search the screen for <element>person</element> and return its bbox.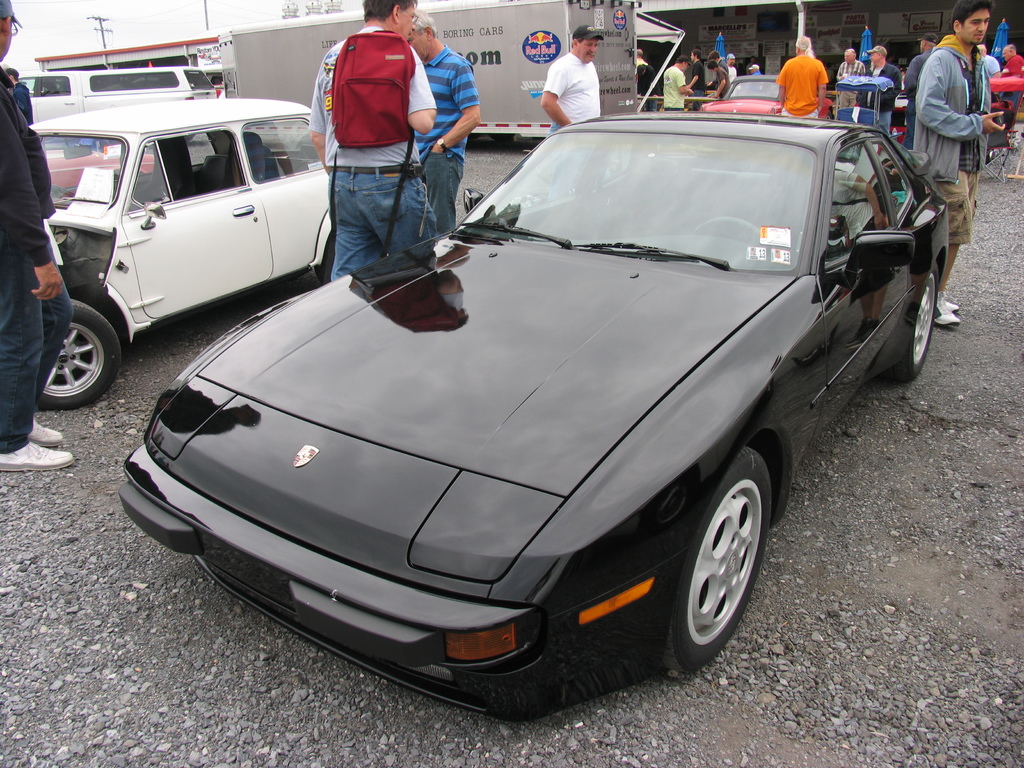
Found: 772/33/832/121.
